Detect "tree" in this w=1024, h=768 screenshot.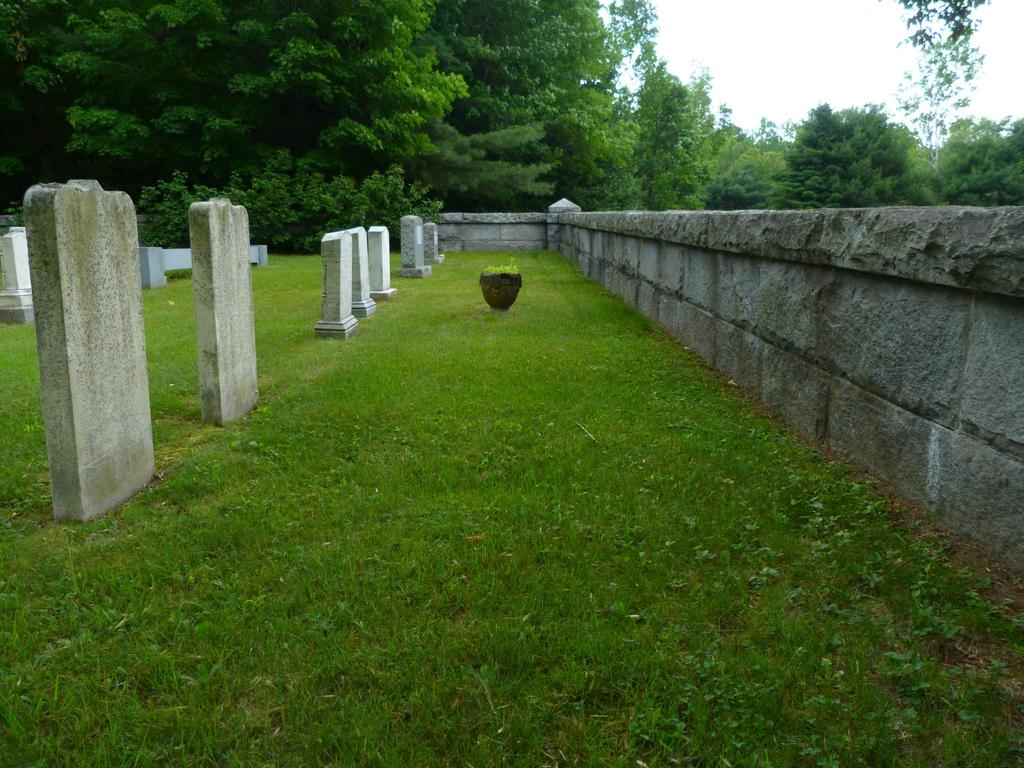
Detection: x1=519, y1=80, x2=637, y2=232.
